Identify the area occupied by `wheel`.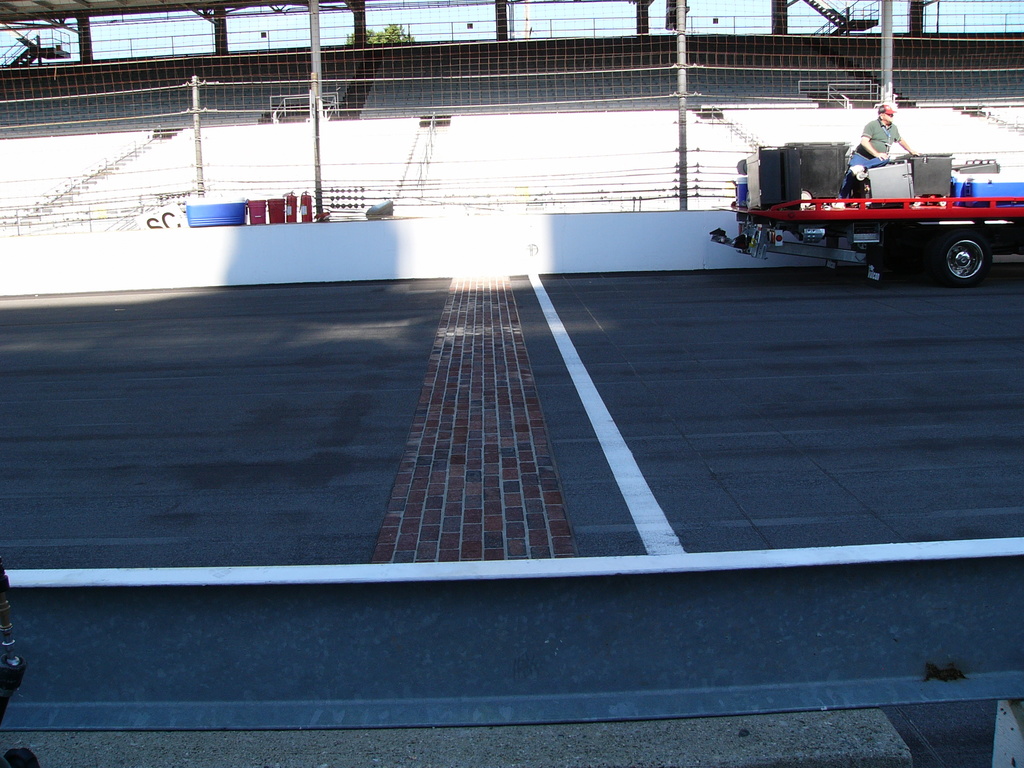
Area: crop(866, 225, 927, 282).
